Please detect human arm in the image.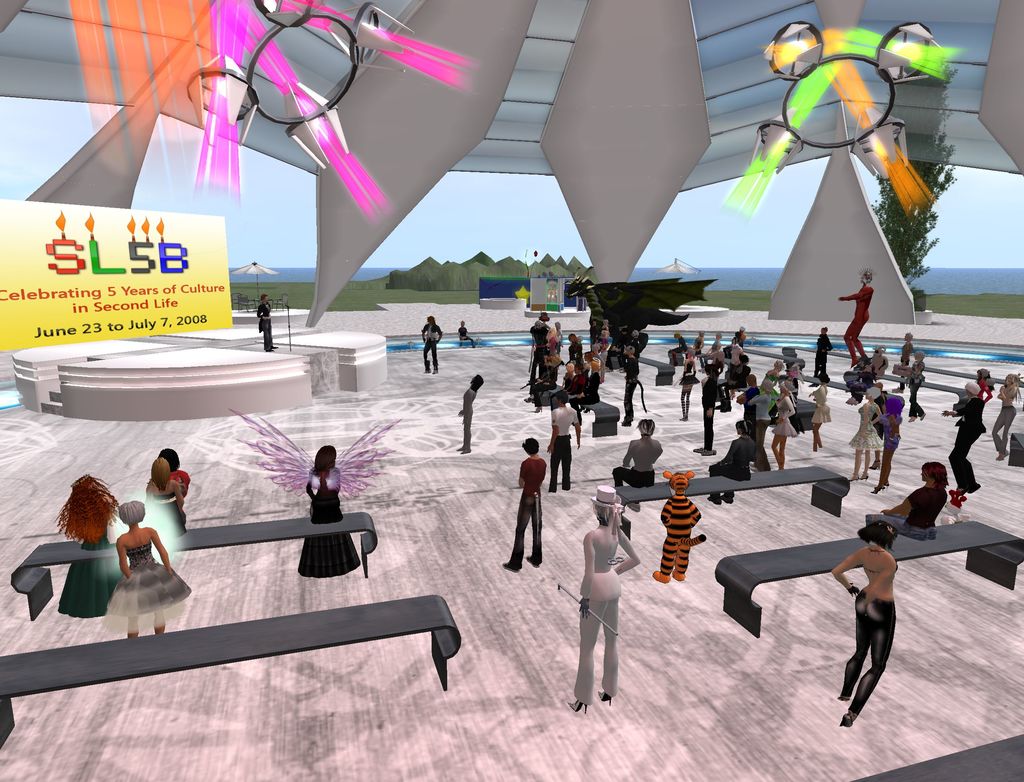
149:525:170:573.
